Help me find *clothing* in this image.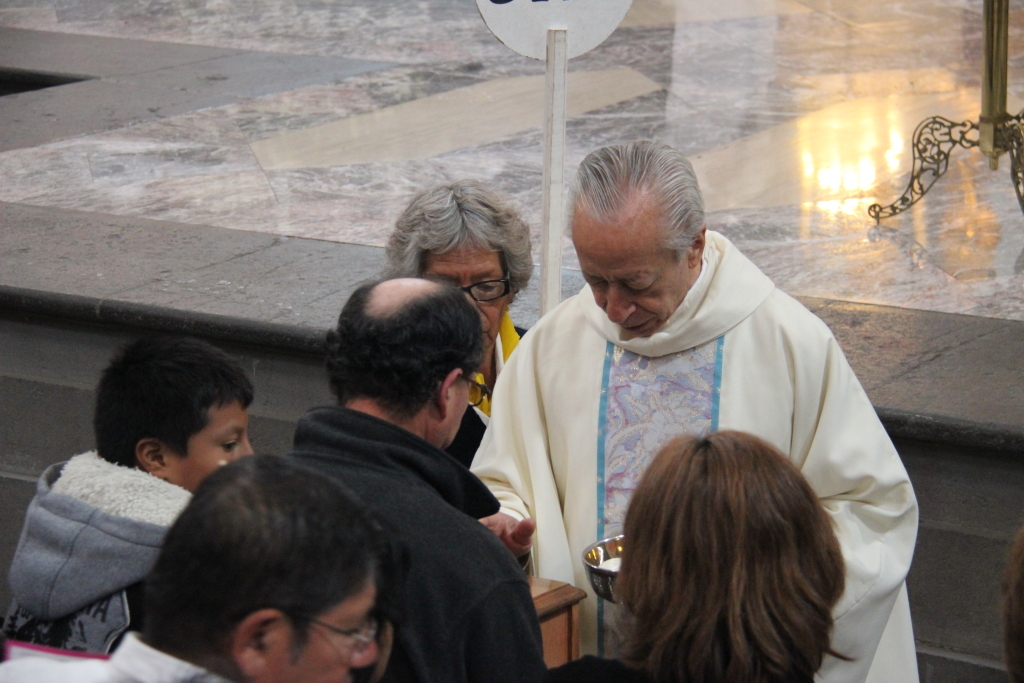
Found it: x1=528, y1=655, x2=805, y2=682.
